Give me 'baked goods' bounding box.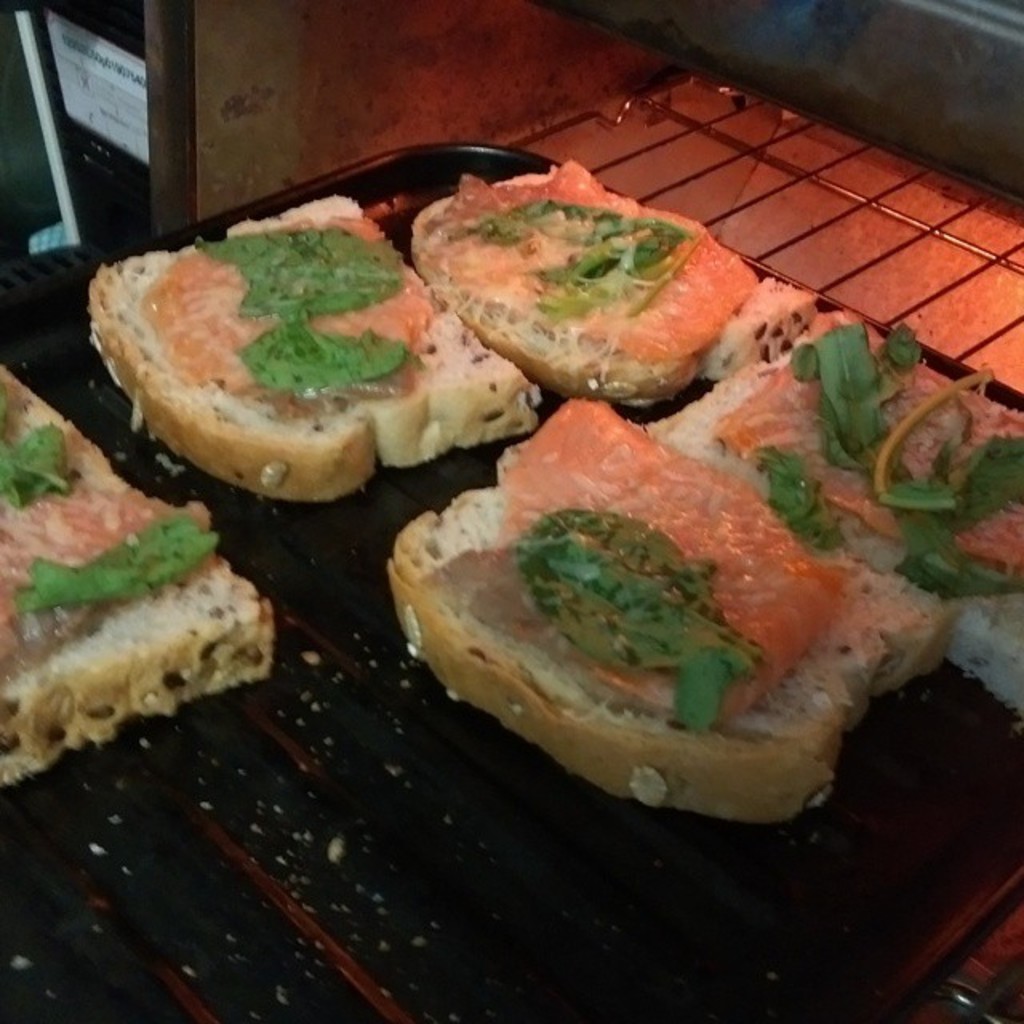
region(653, 330, 1022, 707).
